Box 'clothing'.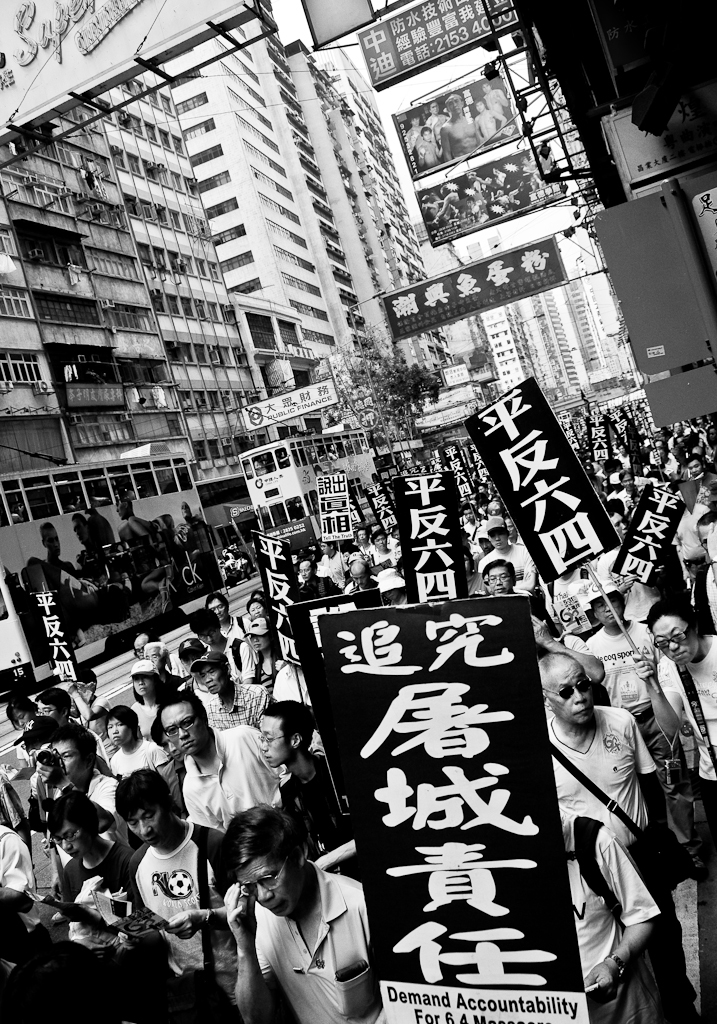
x1=674, y1=477, x2=713, y2=498.
